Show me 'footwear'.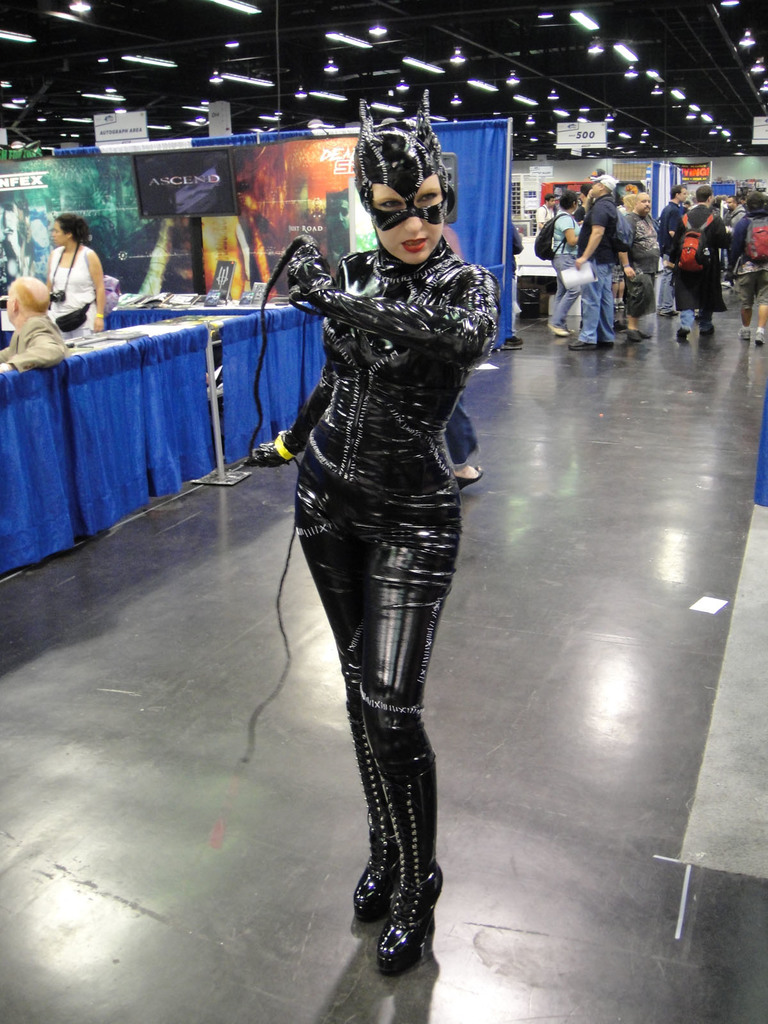
'footwear' is here: (x1=550, y1=319, x2=567, y2=340).
